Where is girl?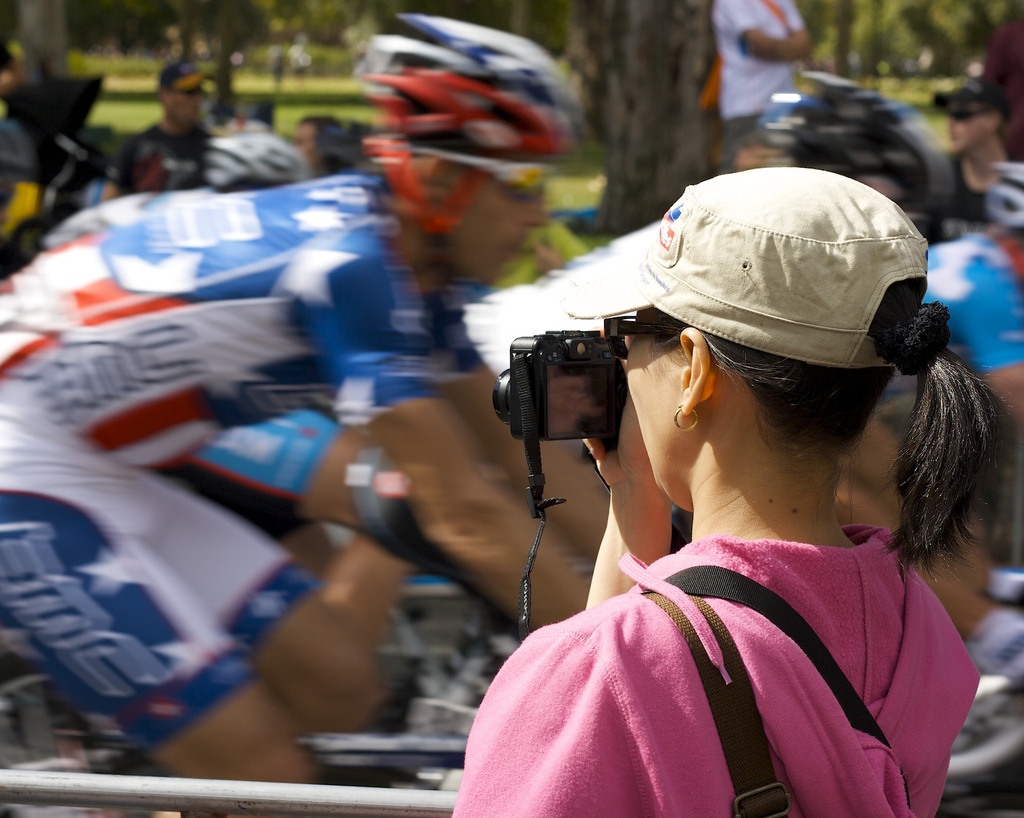
[436, 167, 1010, 817].
